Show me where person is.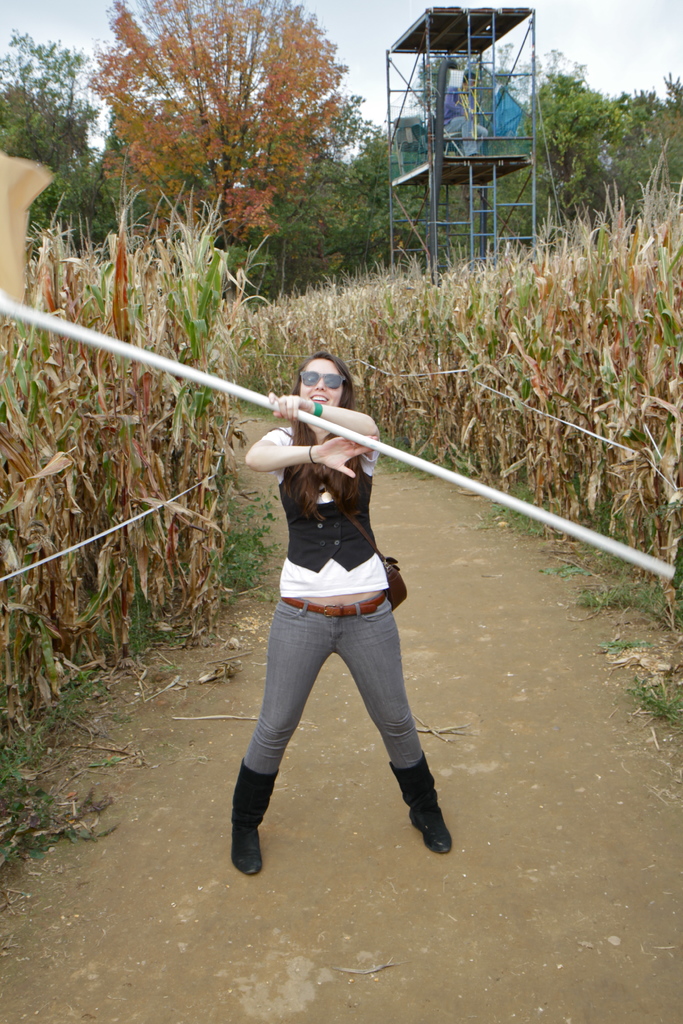
person is at bbox(219, 339, 457, 879).
